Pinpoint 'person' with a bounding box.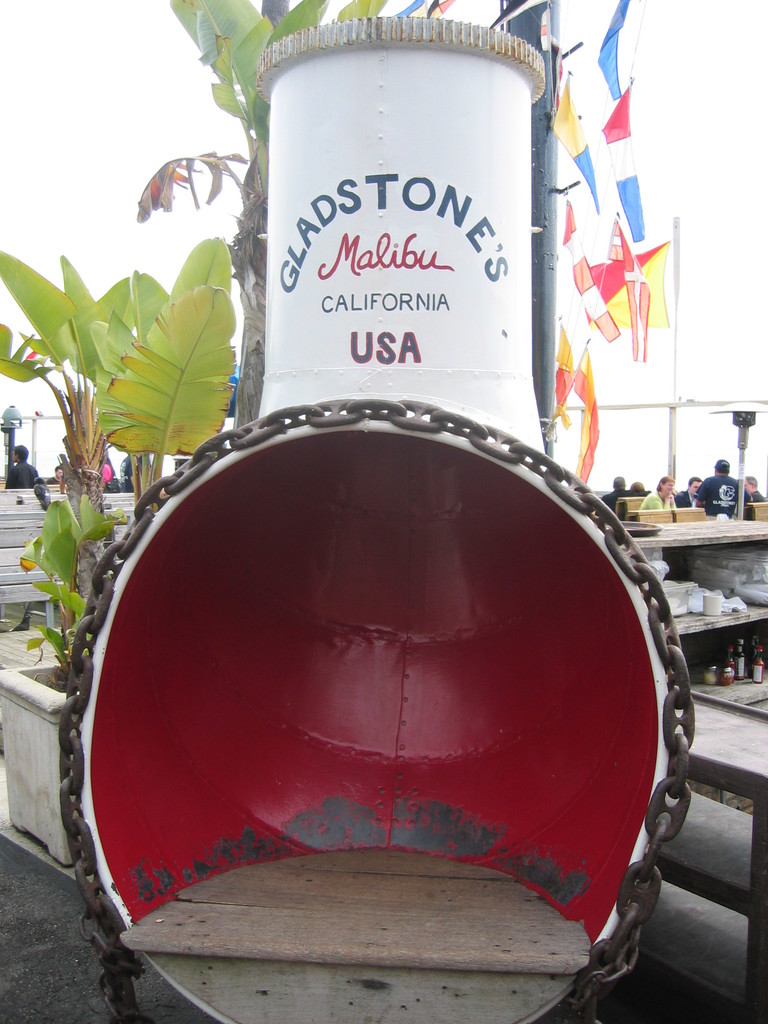
[6, 449, 45, 487].
